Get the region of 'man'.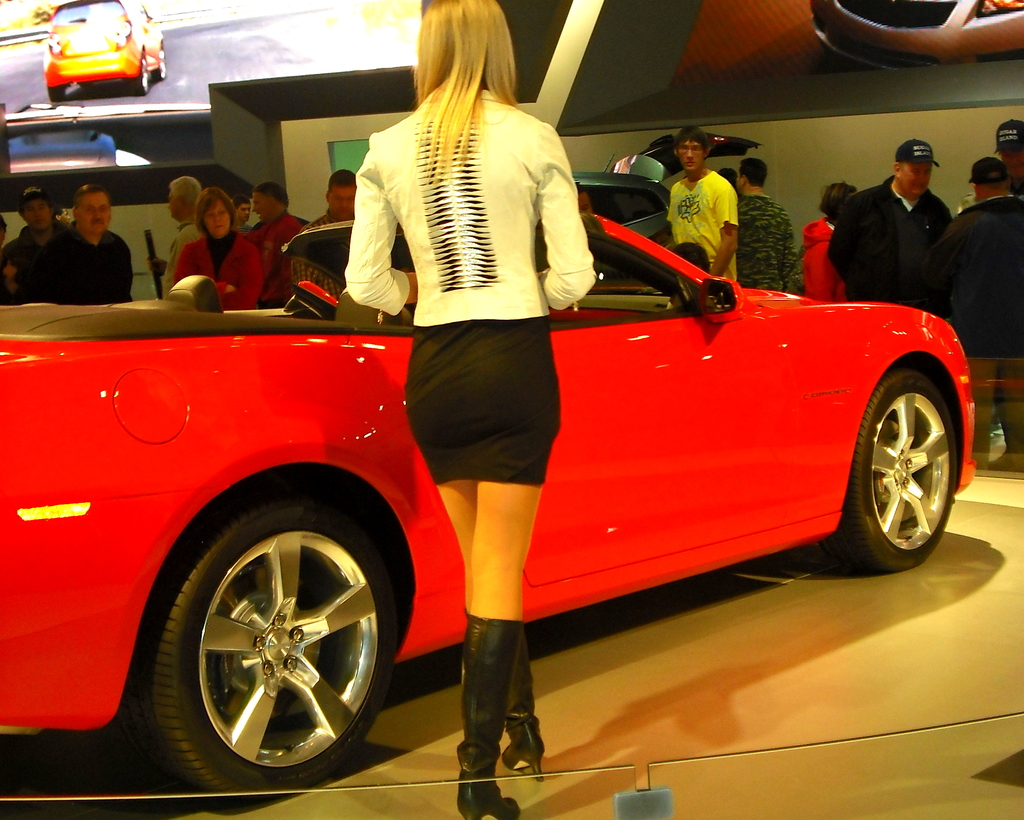
BBox(246, 180, 300, 307).
